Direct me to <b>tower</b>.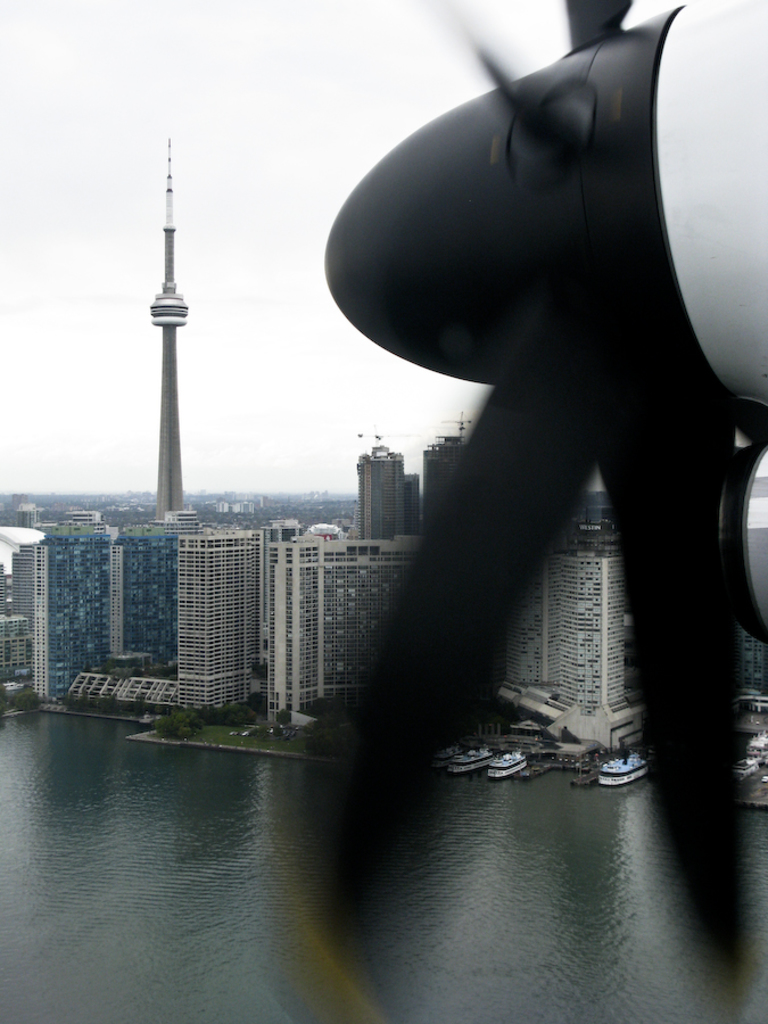
Direction: (x1=357, y1=437, x2=414, y2=534).
